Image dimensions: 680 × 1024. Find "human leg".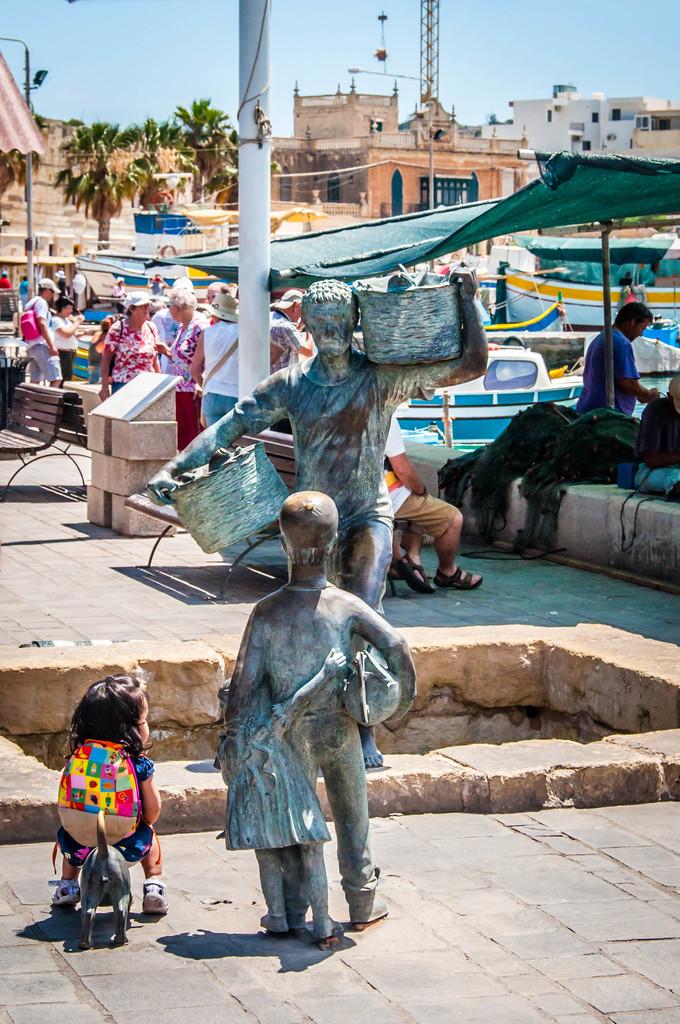
{"left": 133, "top": 832, "right": 166, "bottom": 918}.
